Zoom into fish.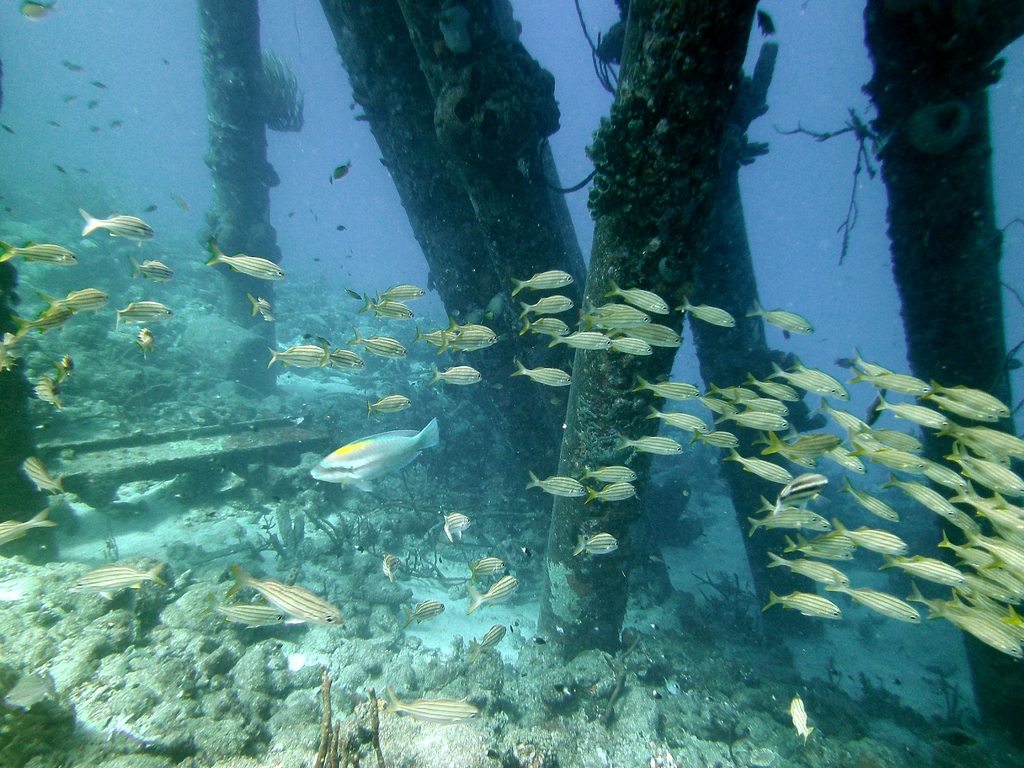
Zoom target: select_region(582, 463, 643, 481).
